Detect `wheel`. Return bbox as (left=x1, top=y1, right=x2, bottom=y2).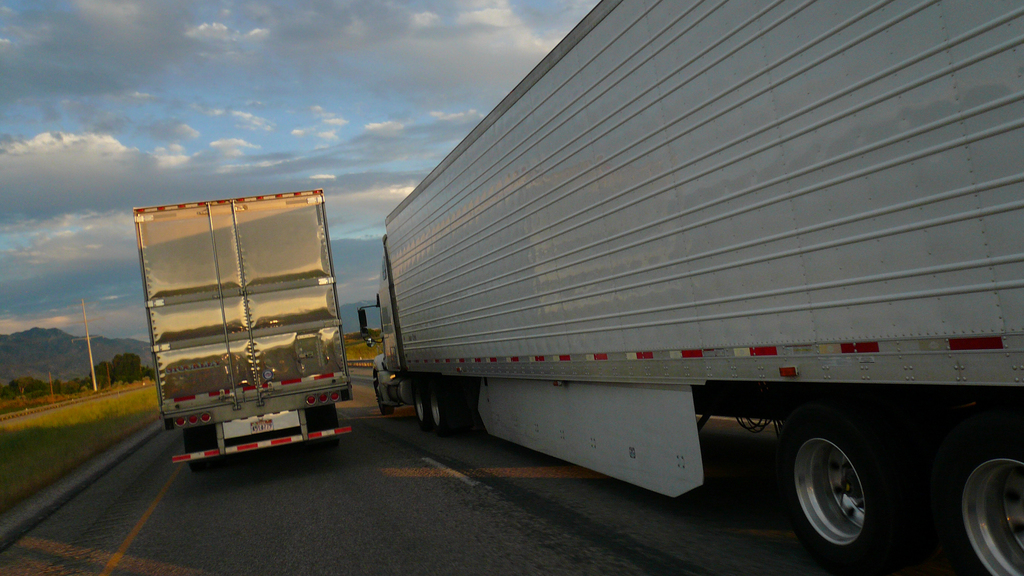
(left=374, top=377, right=397, bottom=419).
